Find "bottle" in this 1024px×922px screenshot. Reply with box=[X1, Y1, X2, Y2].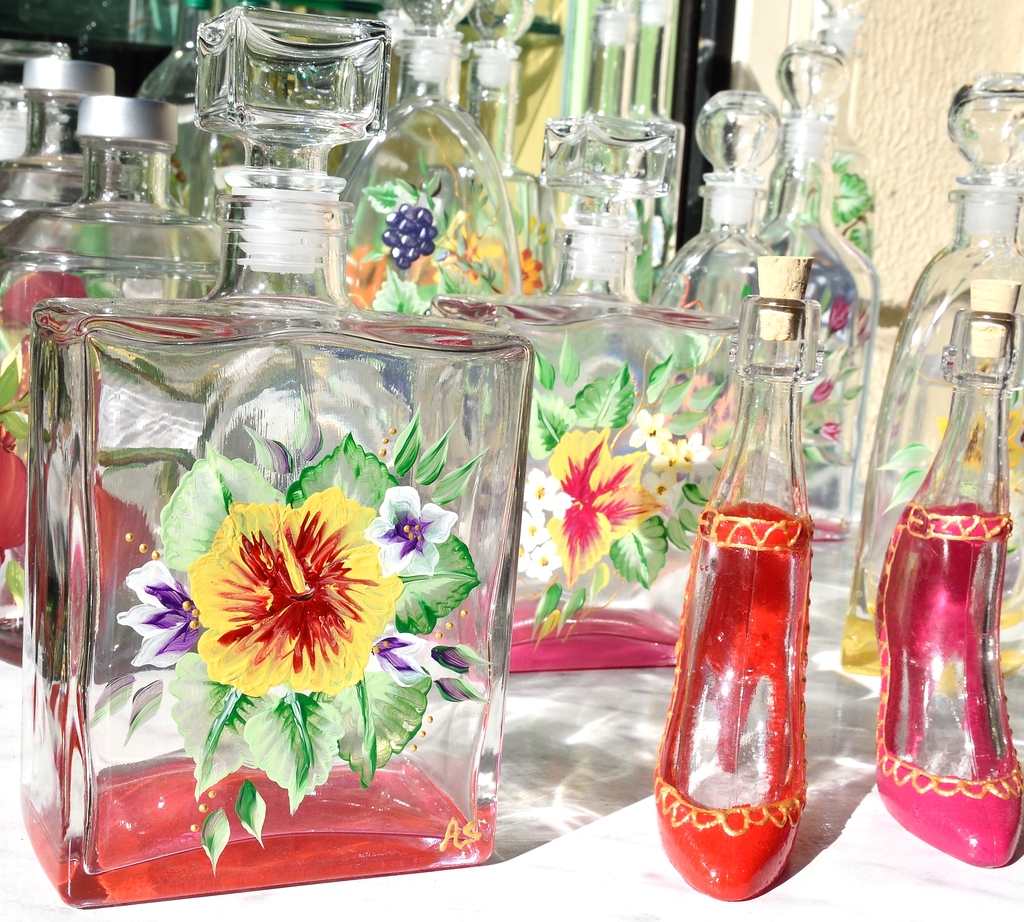
box=[774, 36, 884, 542].
